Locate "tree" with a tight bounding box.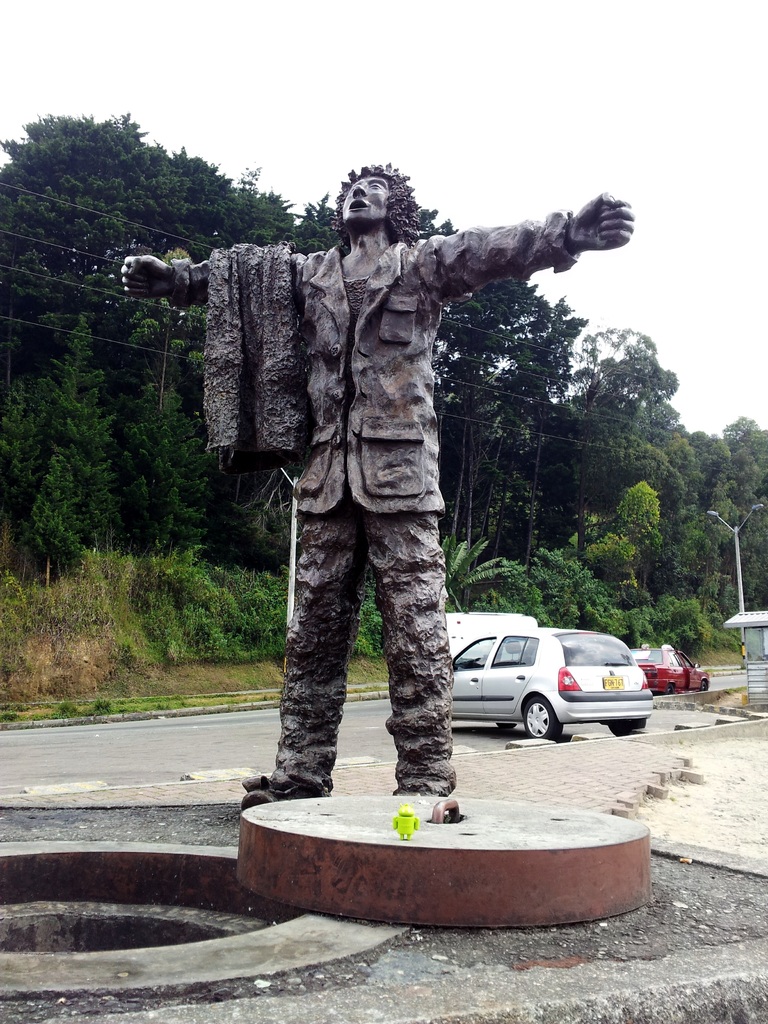
0:371:47:540.
